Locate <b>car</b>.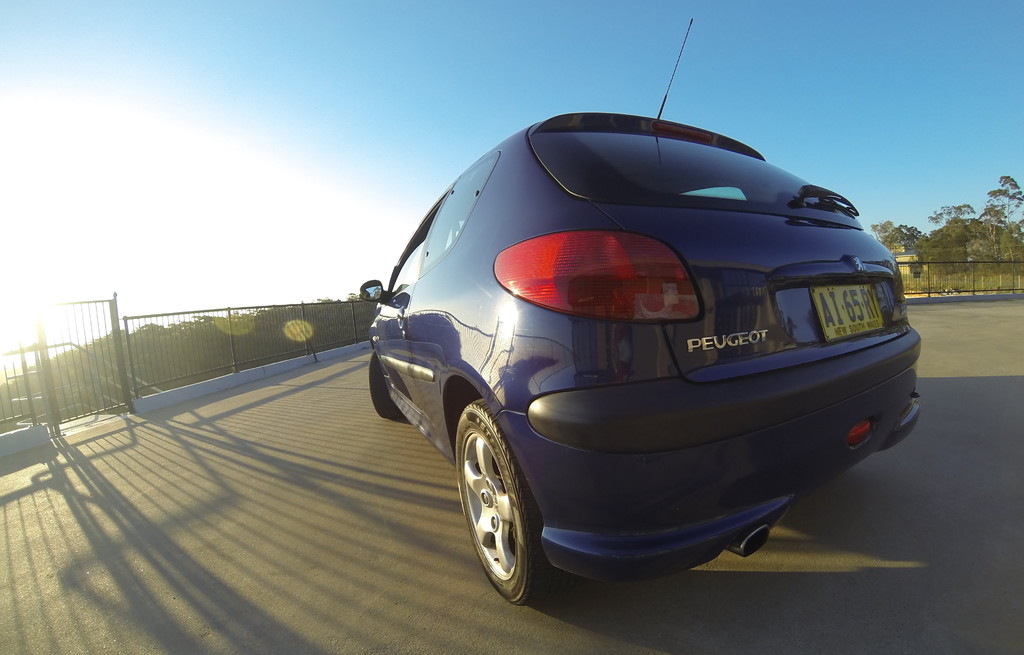
Bounding box: x1=366, y1=17, x2=920, y2=608.
